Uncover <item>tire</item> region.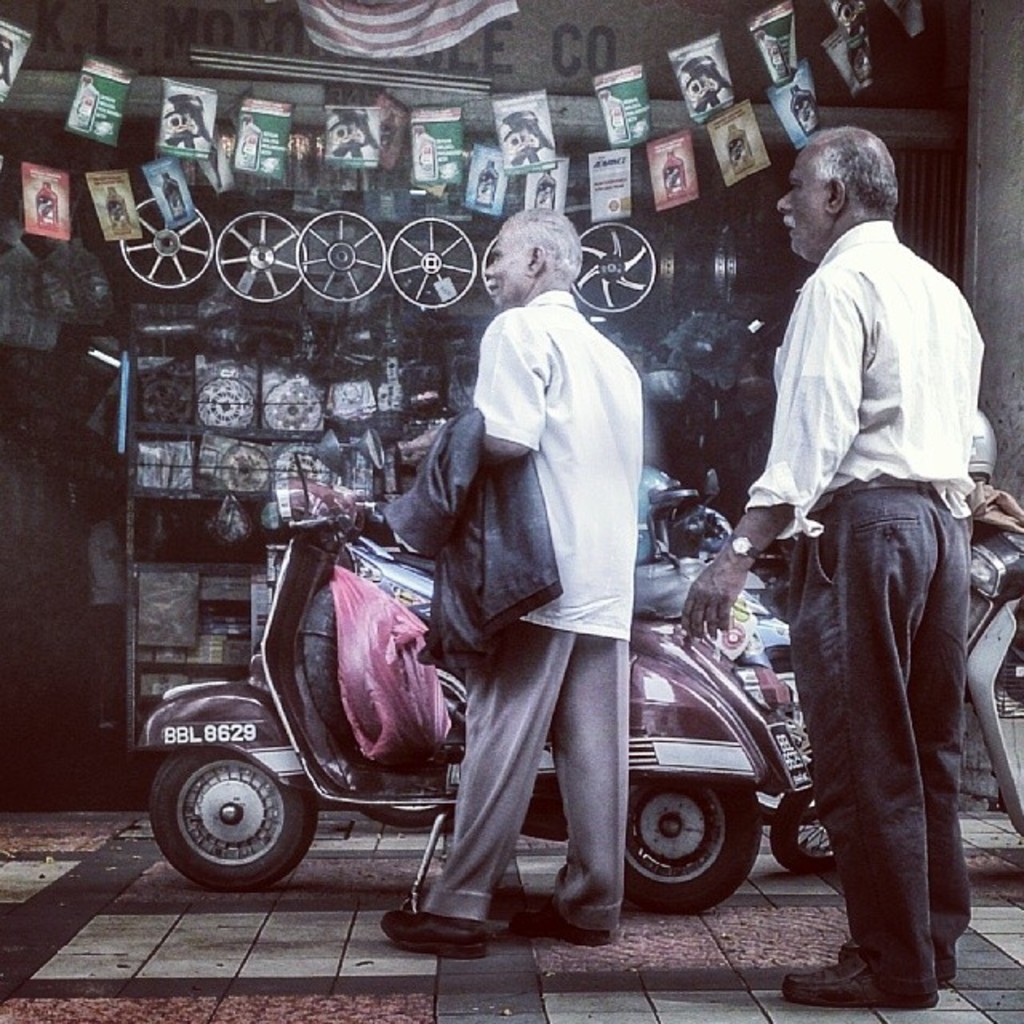
Uncovered: detection(768, 794, 840, 872).
